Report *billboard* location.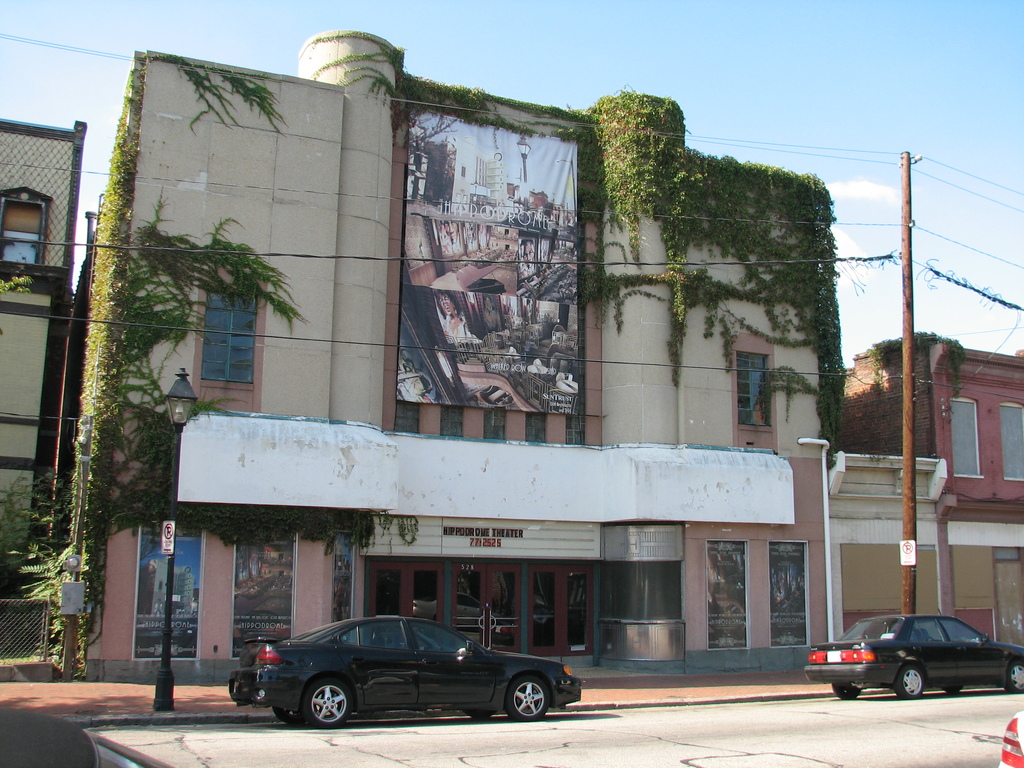
Report: [397, 113, 586, 418].
